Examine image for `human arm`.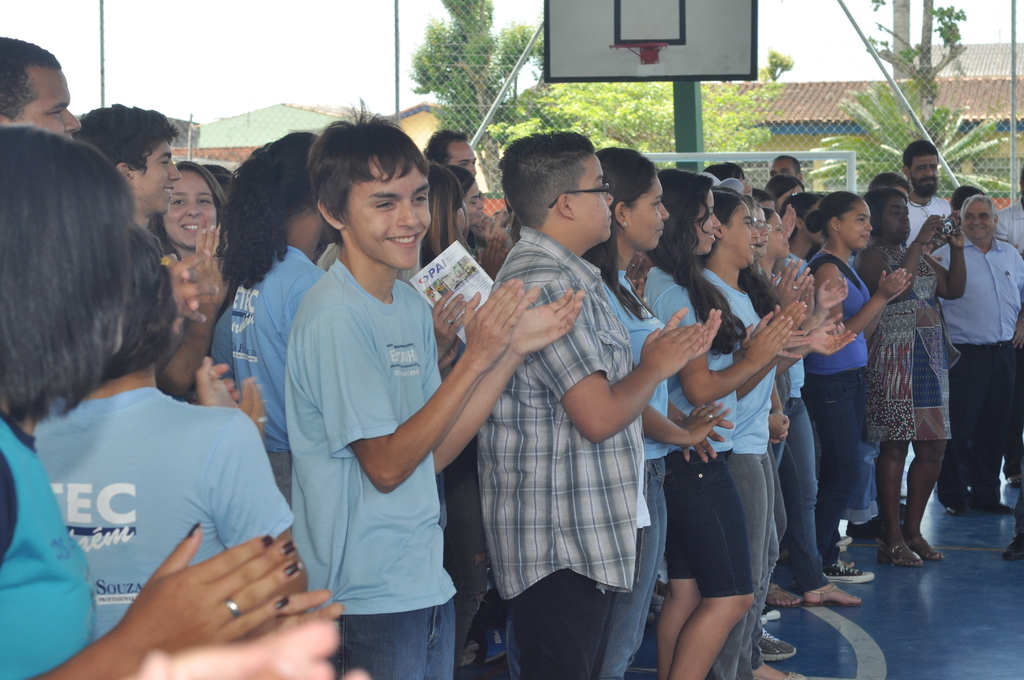
Examination result: [252, 588, 340, 635].
